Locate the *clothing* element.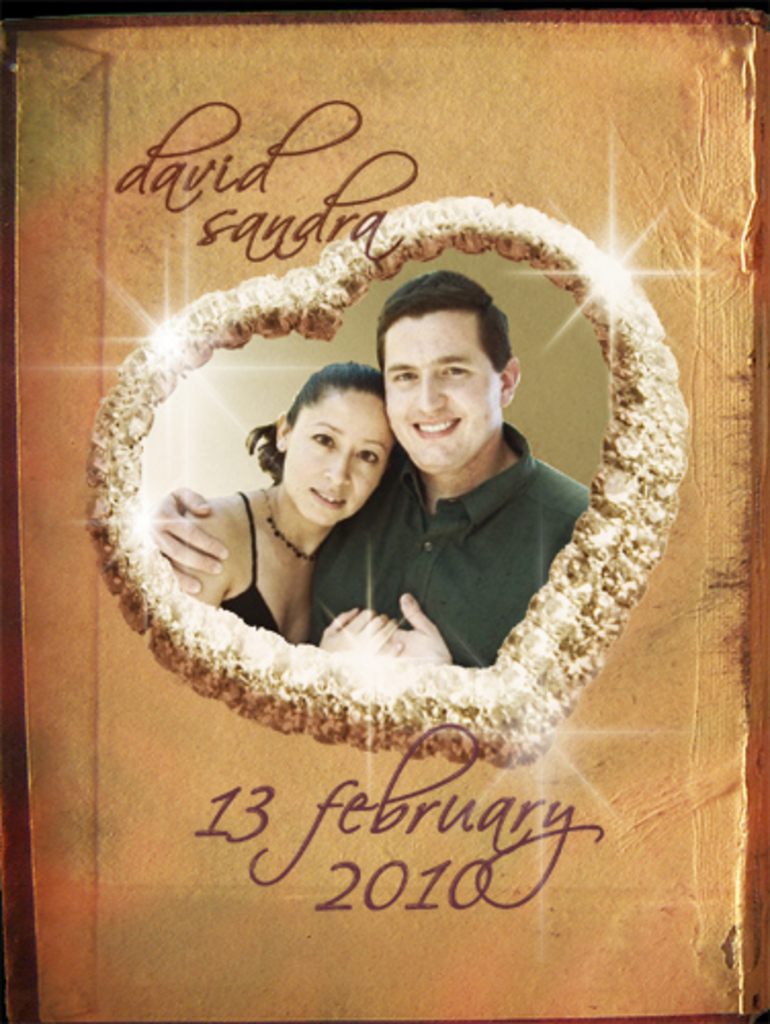
Element bbox: box(309, 420, 594, 664).
